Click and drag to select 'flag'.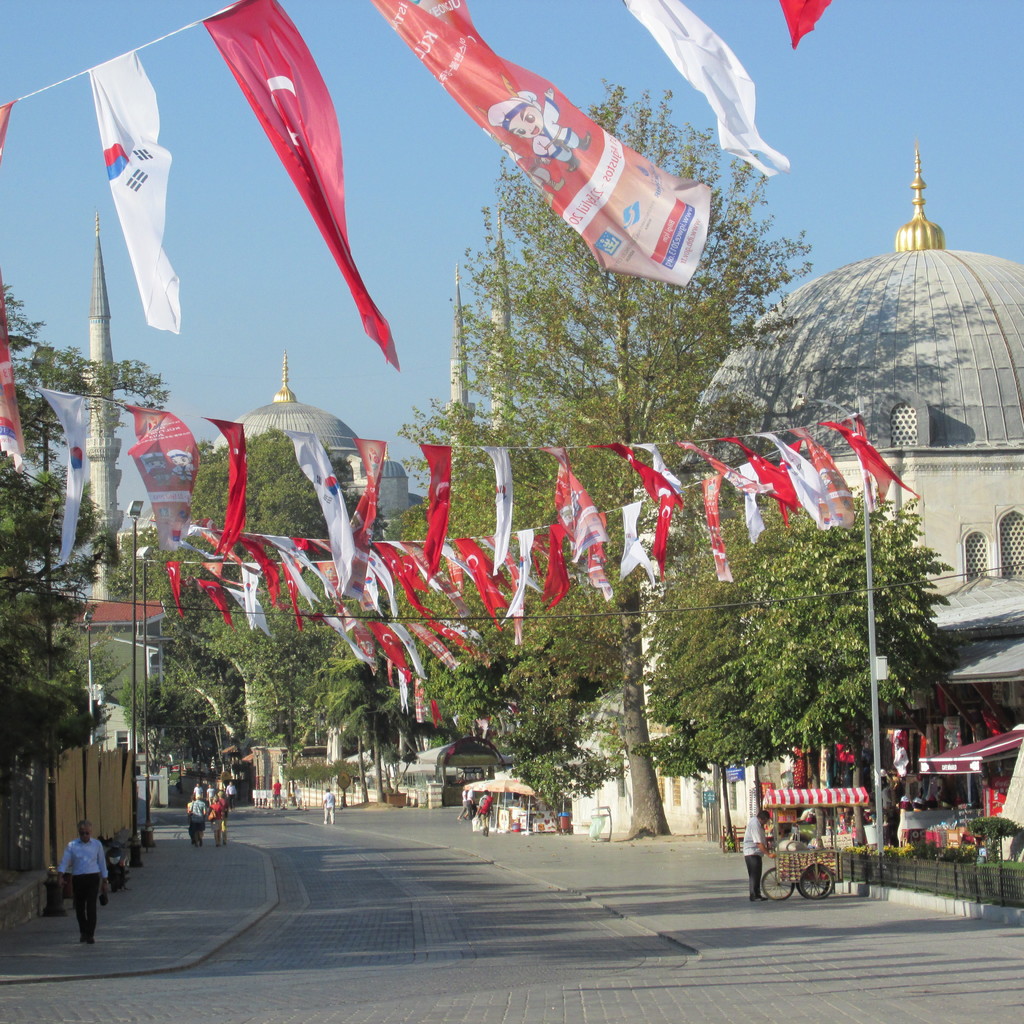
Selection: bbox(803, 435, 858, 522).
